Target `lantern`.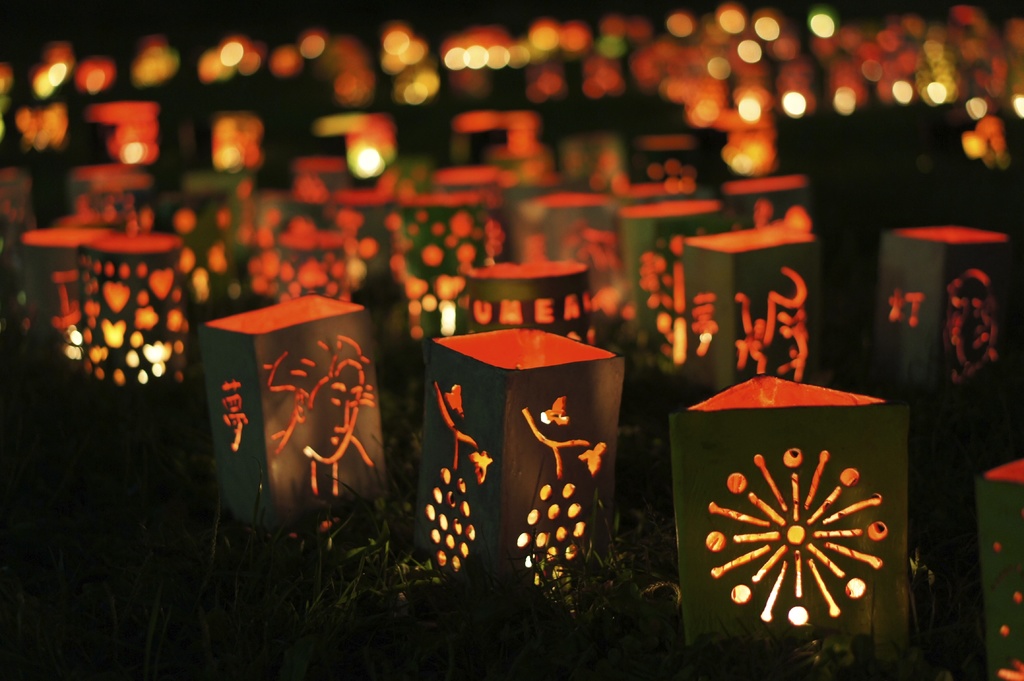
Target region: [86,97,159,173].
